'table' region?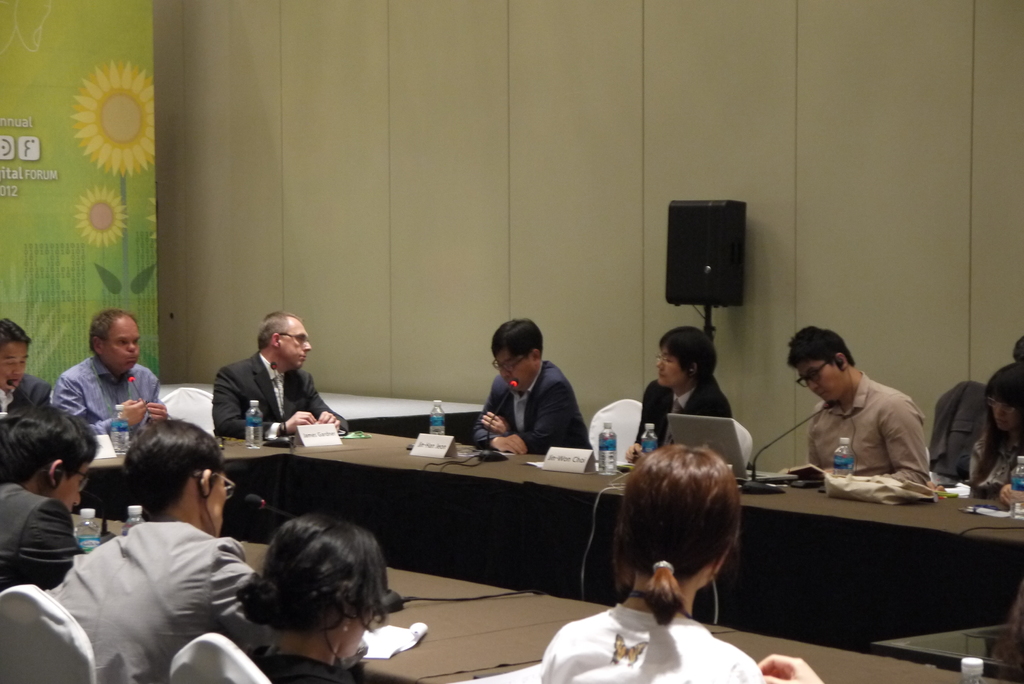
<region>72, 522, 980, 682</region>
